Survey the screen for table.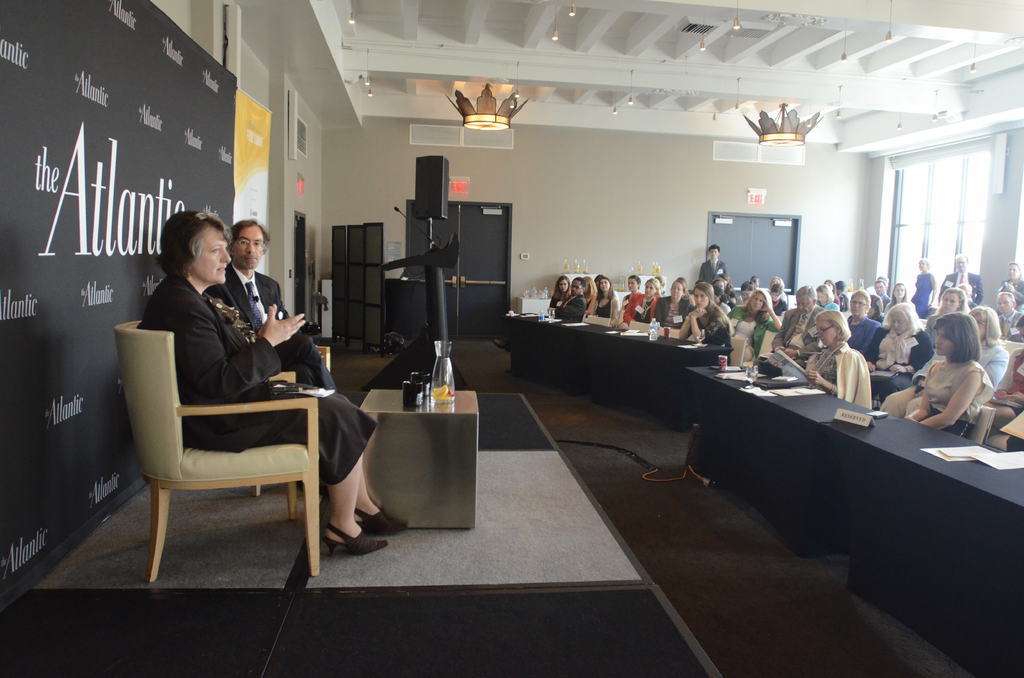
Survey found: 660, 358, 1018, 629.
